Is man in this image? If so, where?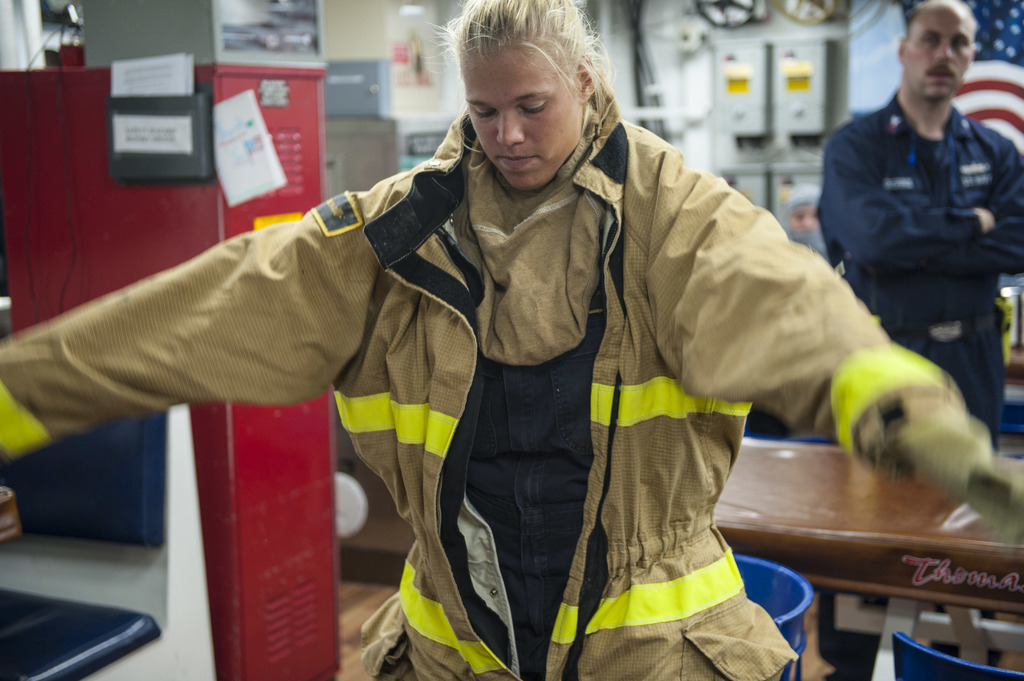
Yes, at bbox(817, 17, 1023, 680).
